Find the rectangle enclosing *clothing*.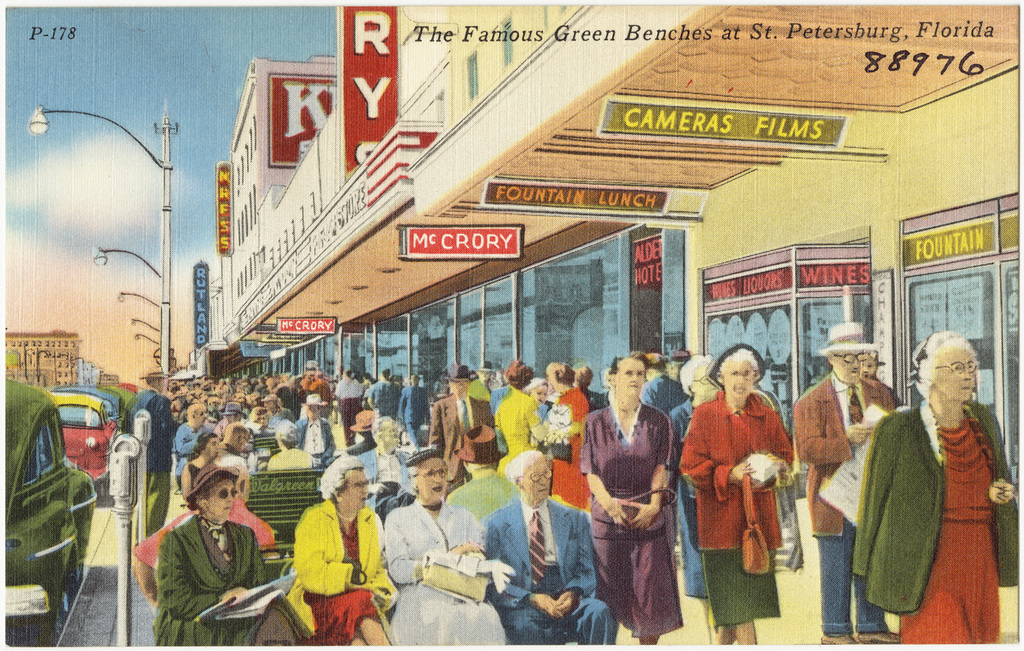
[270, 402, 294, 422].
